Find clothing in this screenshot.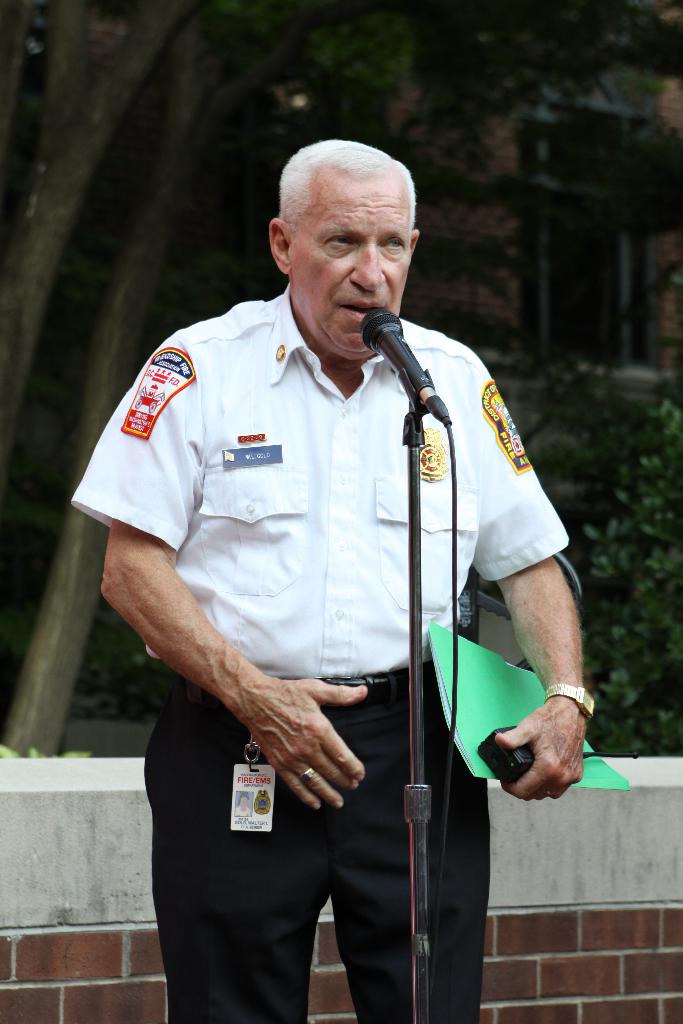
The bounding box for clothing is 95,268,555,978.
